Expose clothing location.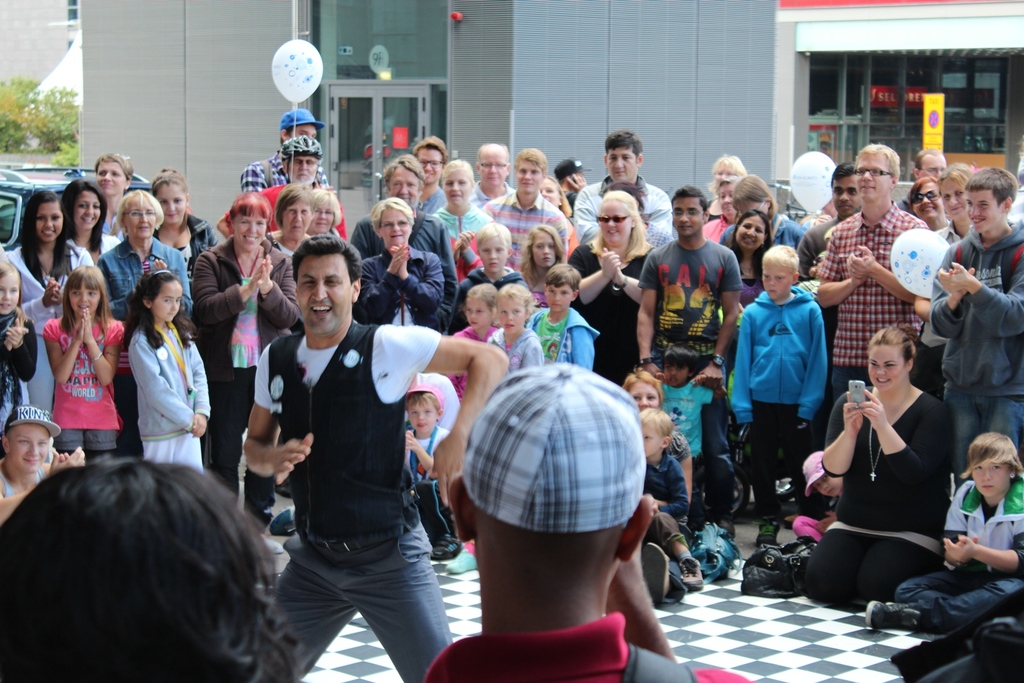
Exposed at bbox=(636, 236, 741, 375).
